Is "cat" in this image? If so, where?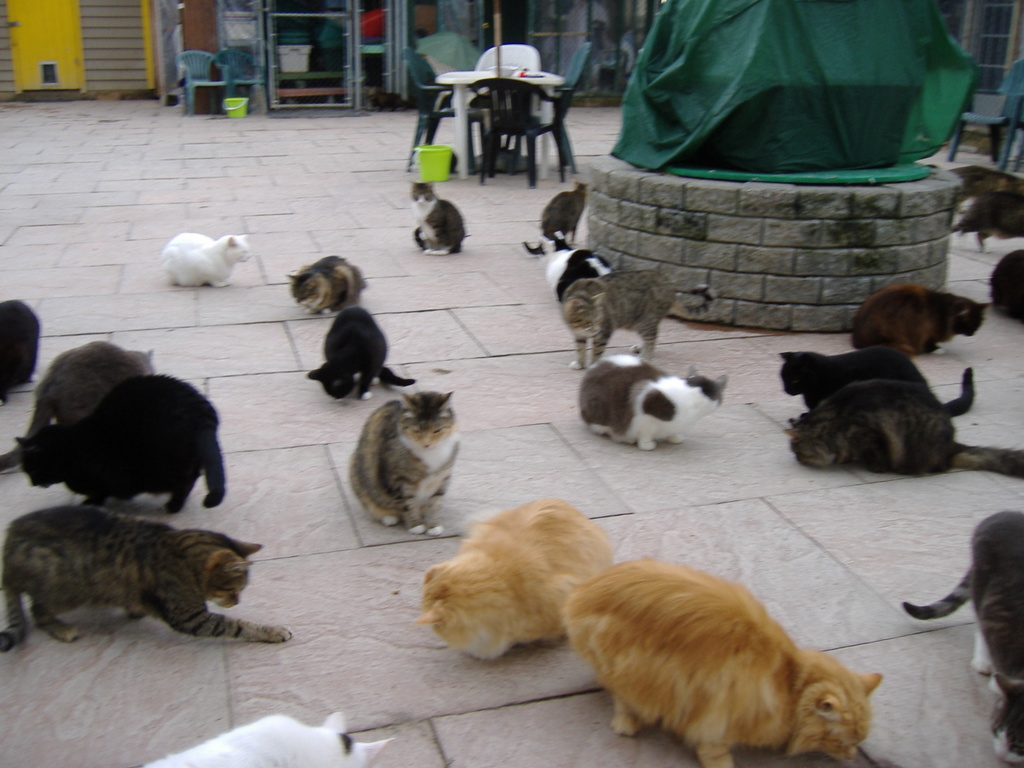
Yes, at <region>0, 506, 292, 650</region>.
